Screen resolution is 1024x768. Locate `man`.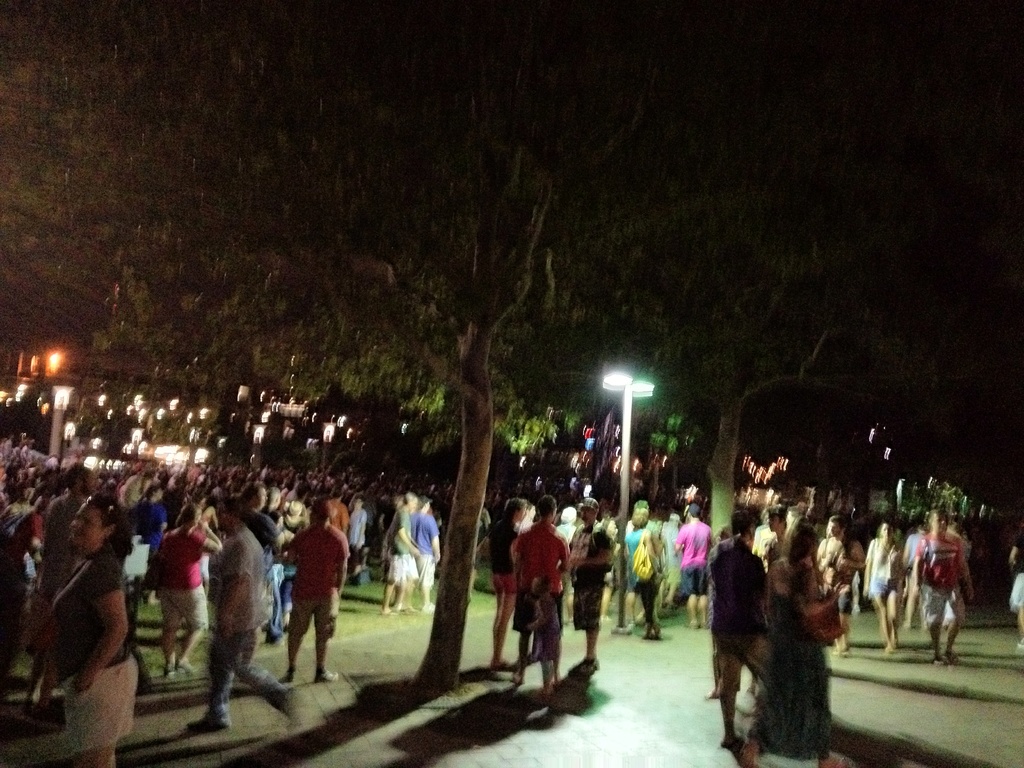
[x1=19, y1=463, x2=99, y2=717].
